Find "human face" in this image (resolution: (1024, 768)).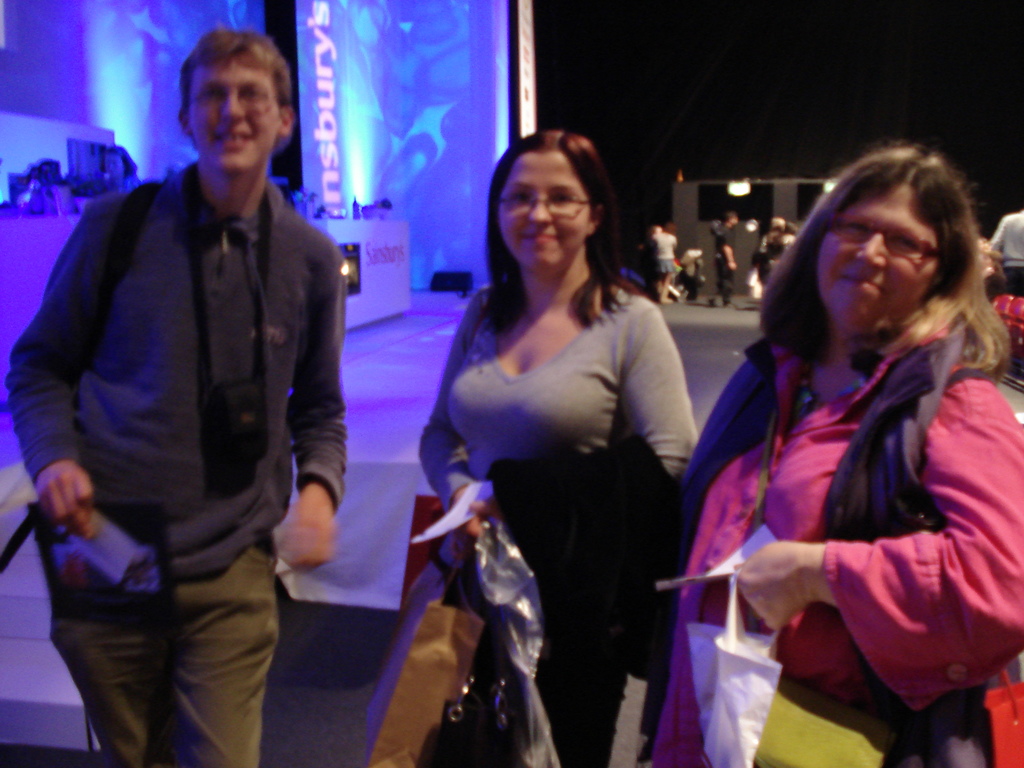
pyautogui.locateOnScreen(497, 155, 588, 271).
